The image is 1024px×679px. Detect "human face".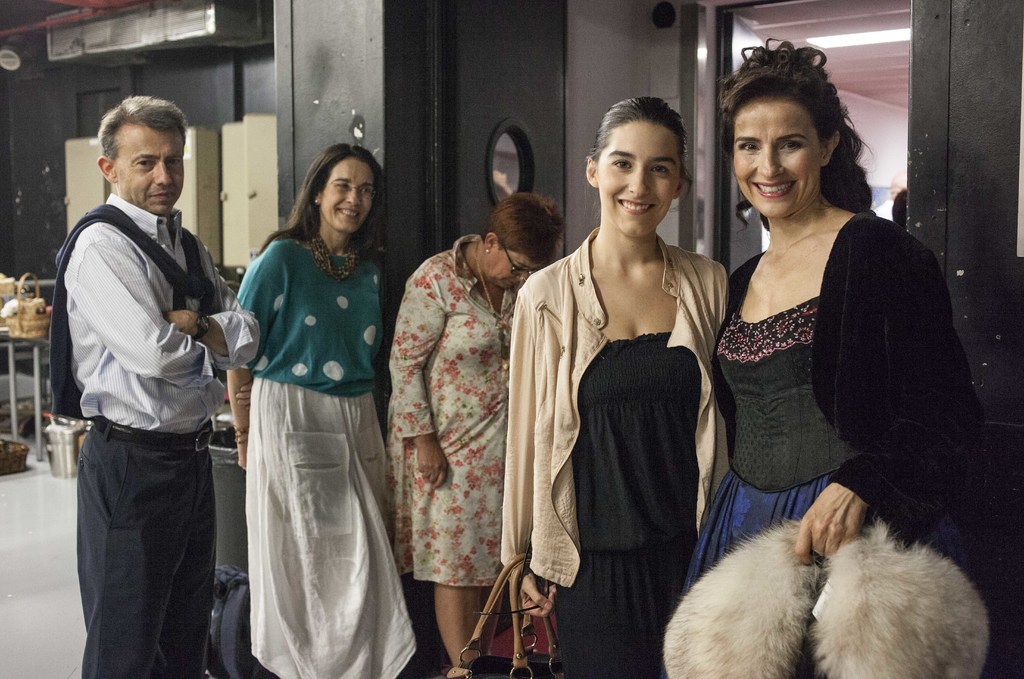
Detection: (x1=596, y1=124, x2=682, y2=239).
